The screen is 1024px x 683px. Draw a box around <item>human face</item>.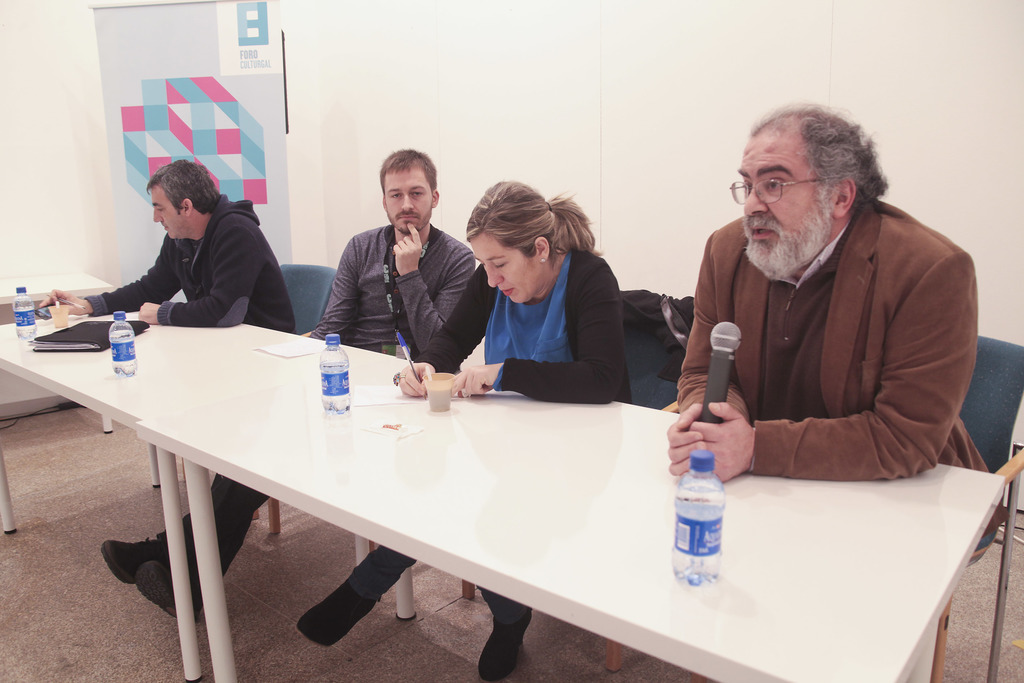
locate(384, 167, 433, 232).
